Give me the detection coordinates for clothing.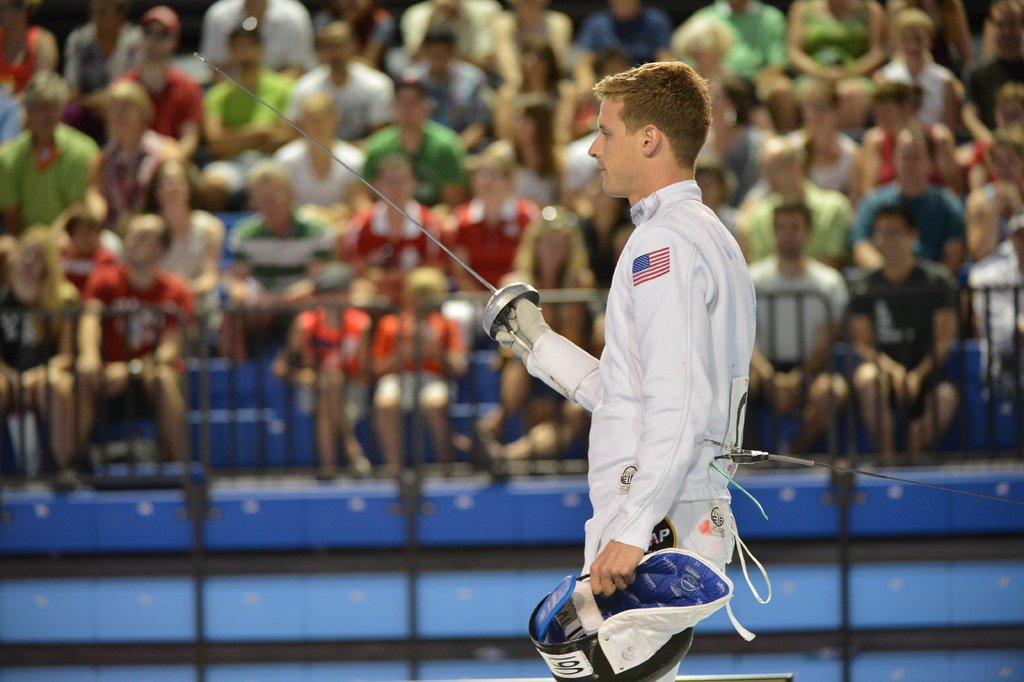
227 194 339 336.
